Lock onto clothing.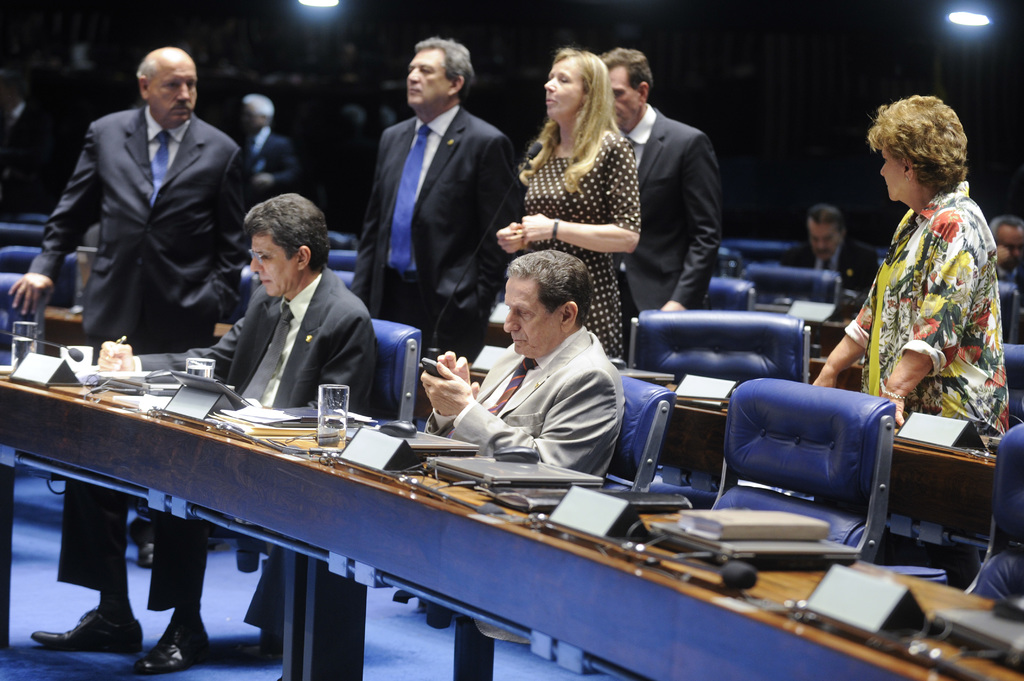
Locked: pyautogui.locateOnScreen(249, 326, 618, 636).
